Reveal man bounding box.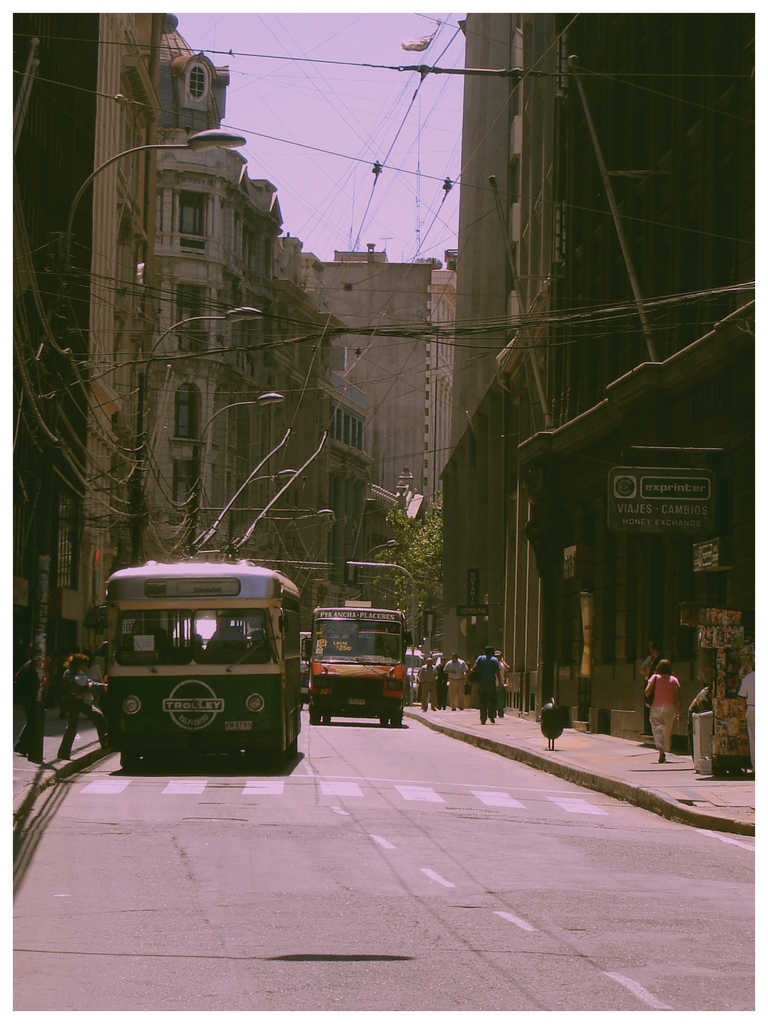
Revealed: [x1=740, y1=658, x2=756, y2=772].
